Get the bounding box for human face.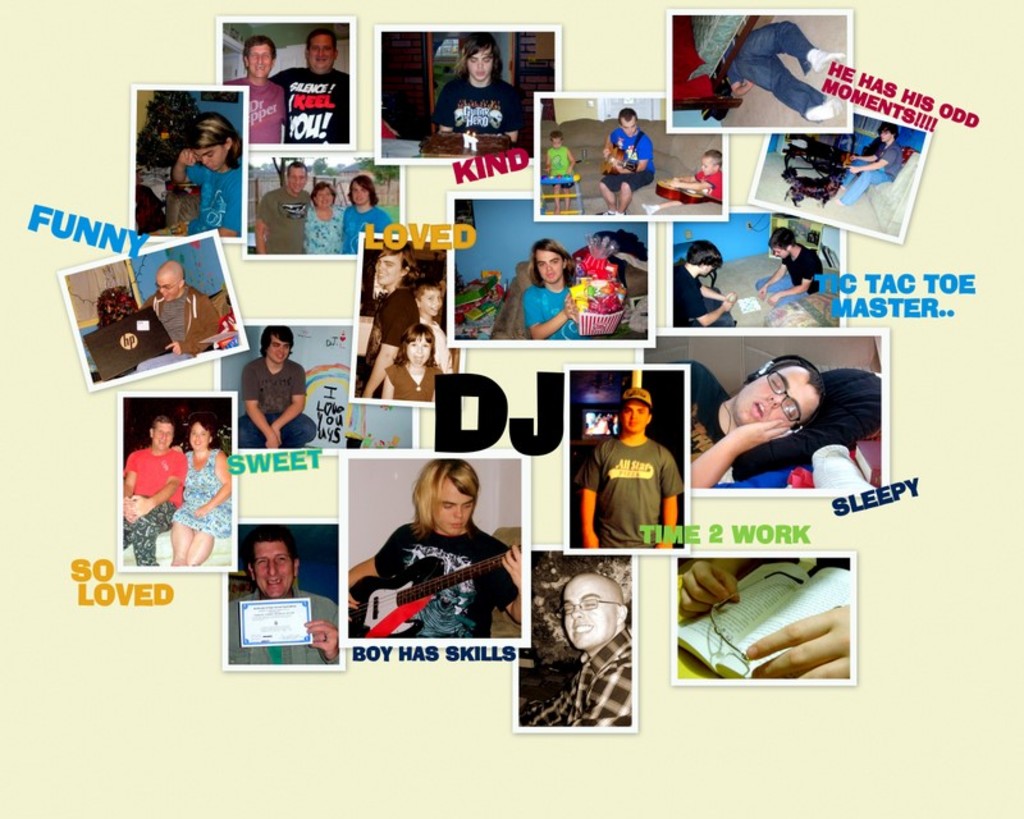
box=[308, 37, 335, 73].
